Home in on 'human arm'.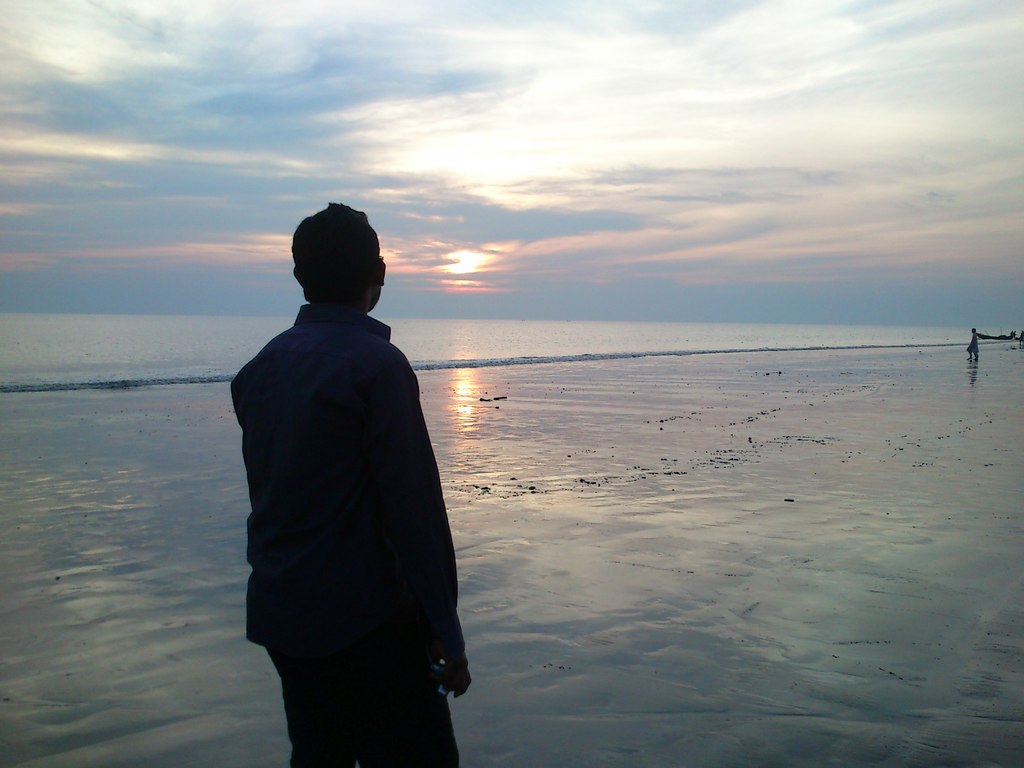
Homed in at [left=370, top=352, right=474, bottom=701].
